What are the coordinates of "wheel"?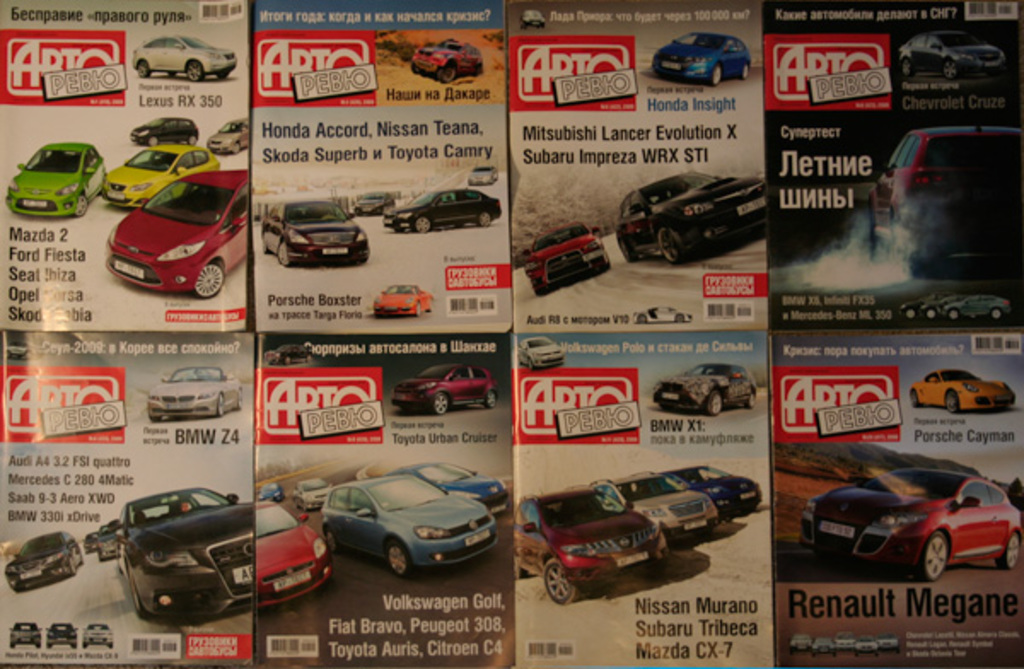
region(944, 393, 963, 413).
